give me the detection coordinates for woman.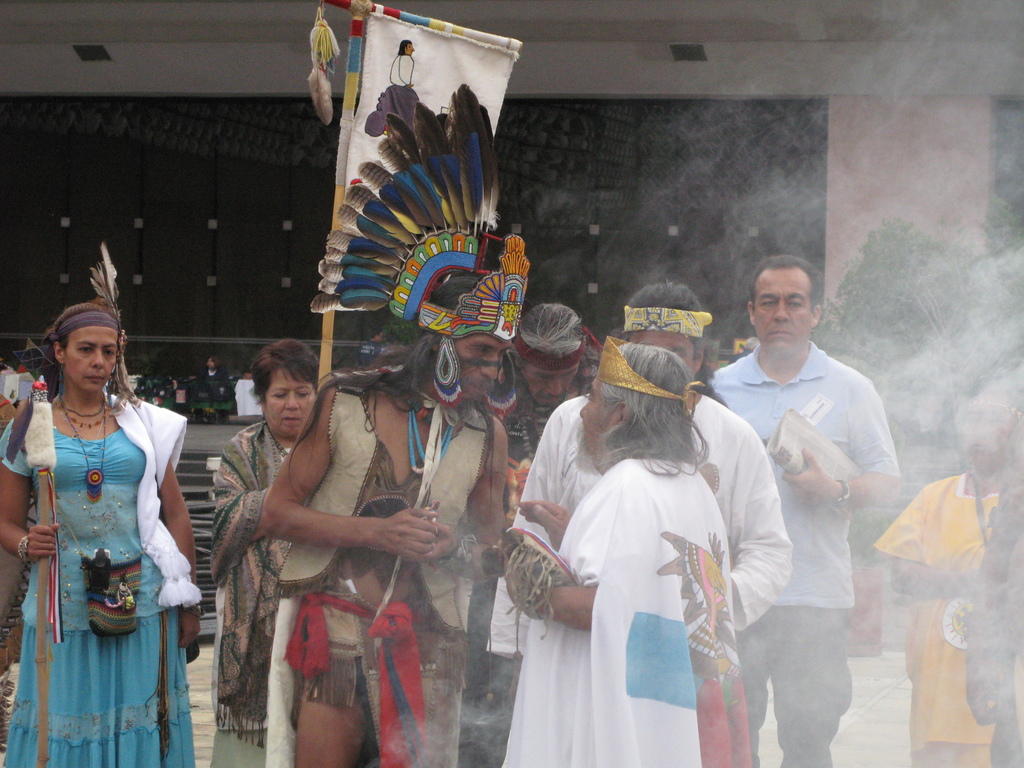
1:299:205:767.
